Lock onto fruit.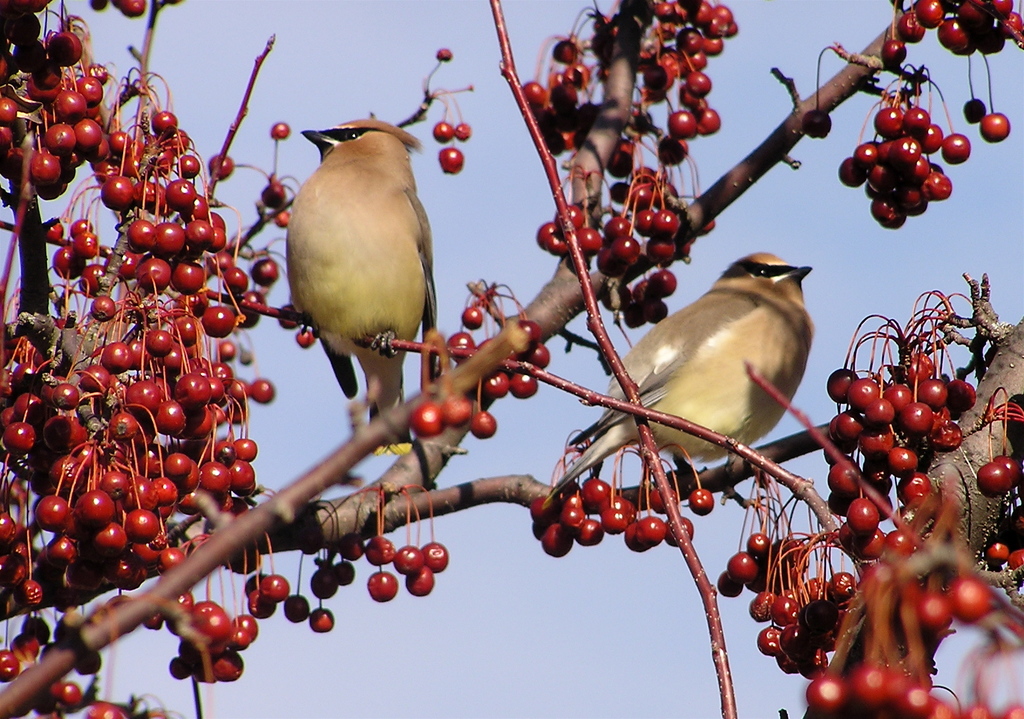
Locked: x1=436, y1=147, x2=467, y2=175.
